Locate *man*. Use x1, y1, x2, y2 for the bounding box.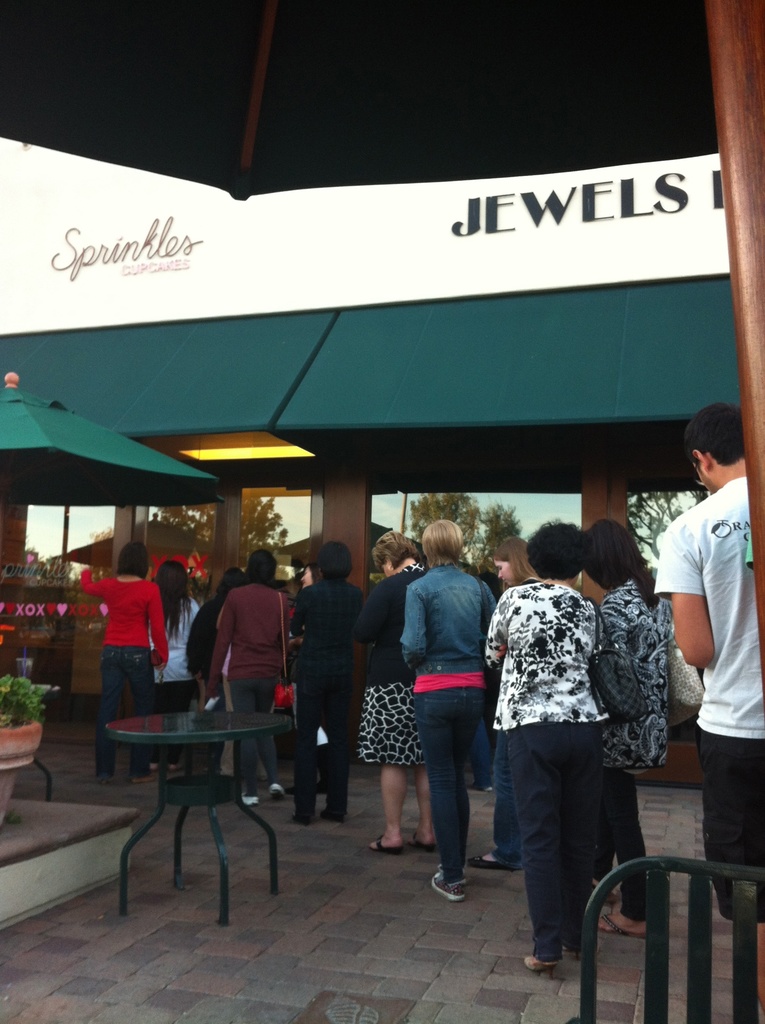
645, 401, 764, 795.
